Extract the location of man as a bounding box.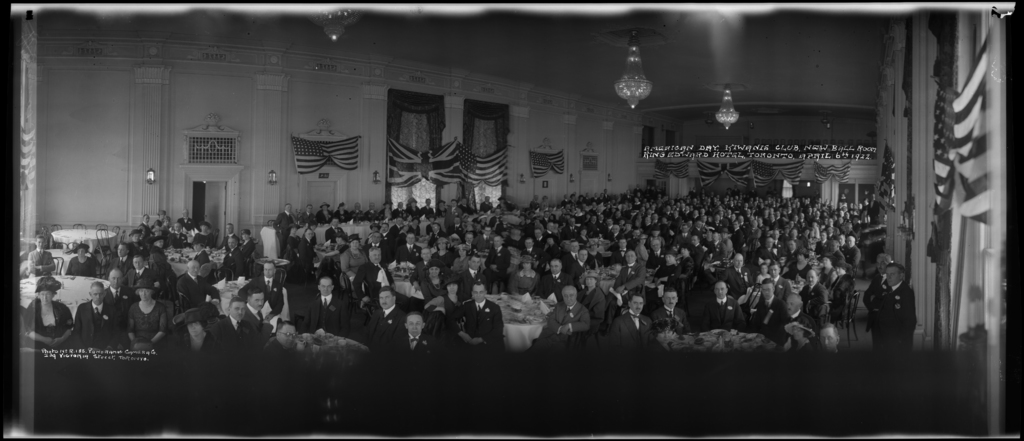
pyautogui.locateOnScreen(746, 275, 788, 343).
